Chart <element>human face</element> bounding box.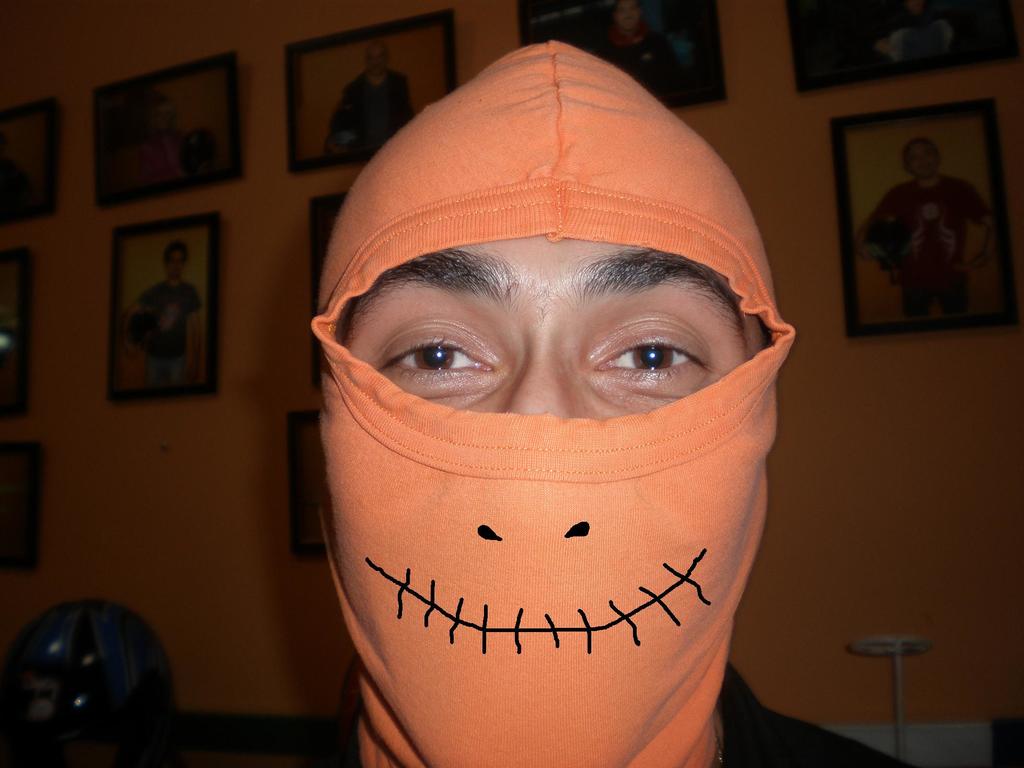
Charted: 166/246/190/276.
